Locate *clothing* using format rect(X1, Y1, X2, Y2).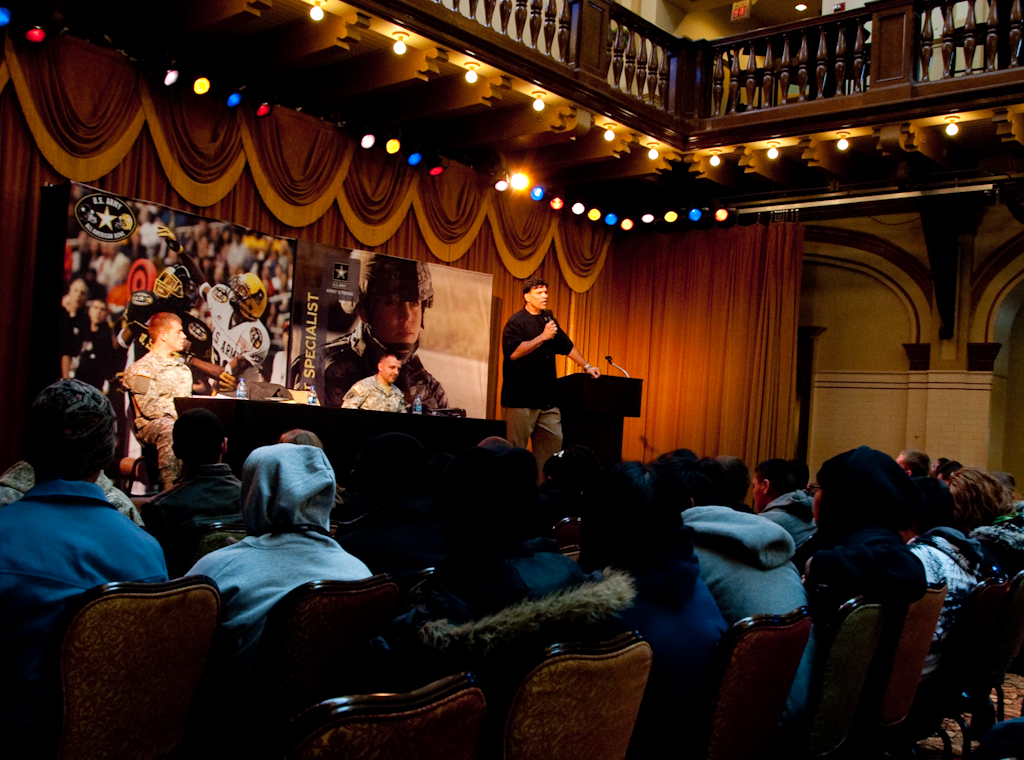
rect(345, 373, 404, 412).
